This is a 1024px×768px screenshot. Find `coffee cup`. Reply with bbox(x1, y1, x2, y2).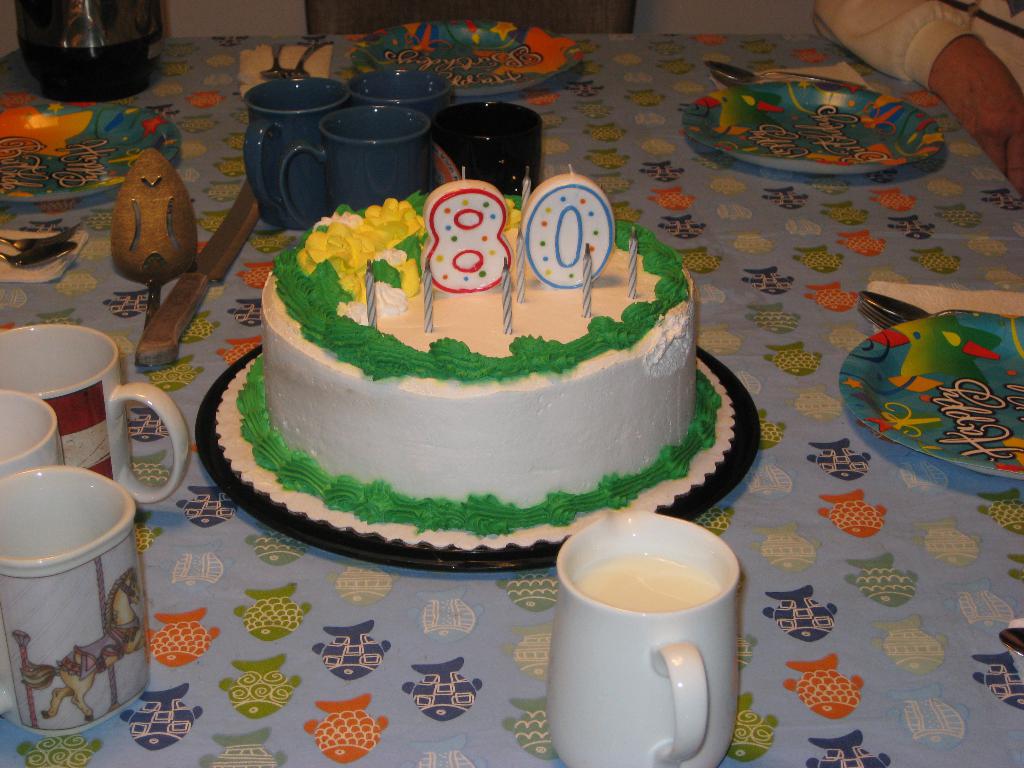
bbox(0, 323, 193, 502).
